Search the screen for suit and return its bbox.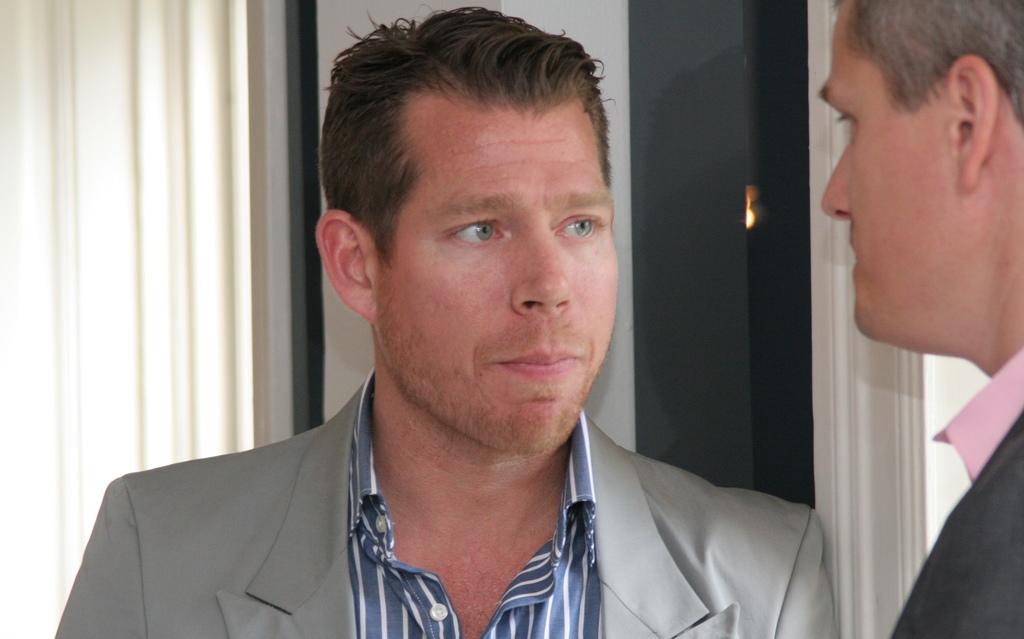
Found: <region>882, 340, 1023, 638</region>.
